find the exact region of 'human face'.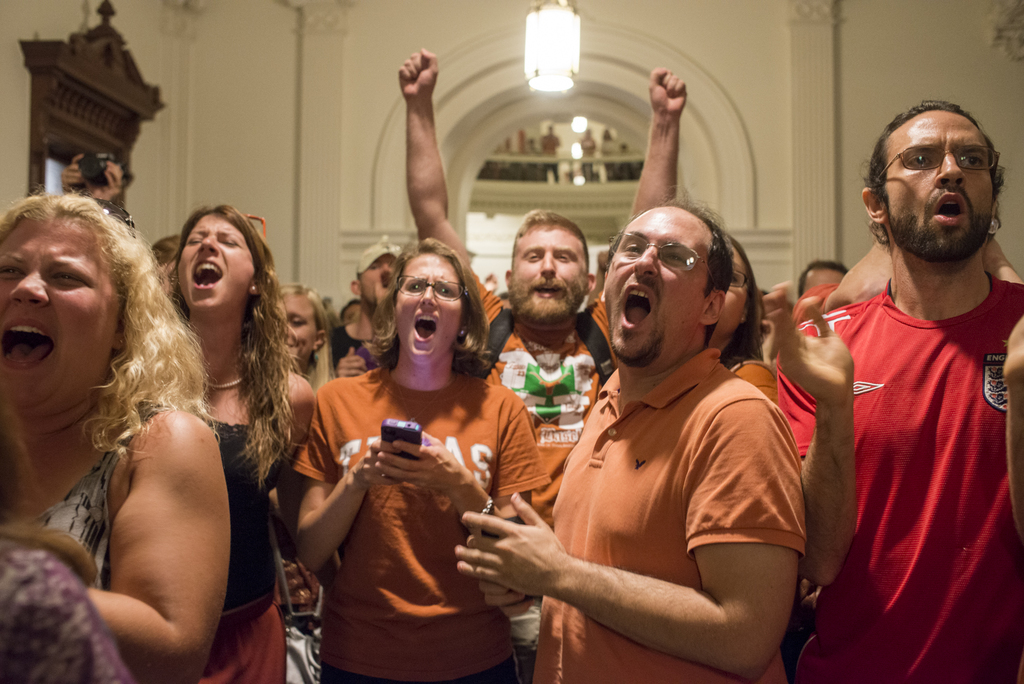
Exact region: detection(504, 224, 588, 324).
